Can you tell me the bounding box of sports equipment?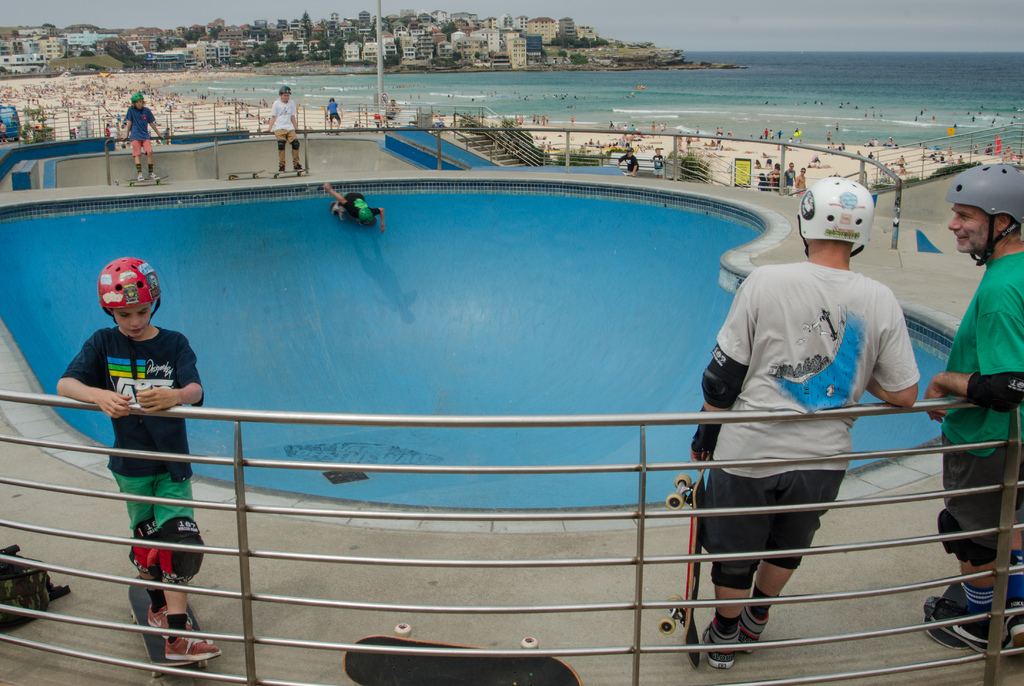
(left=98, top=254, right=159, bottom=329).
